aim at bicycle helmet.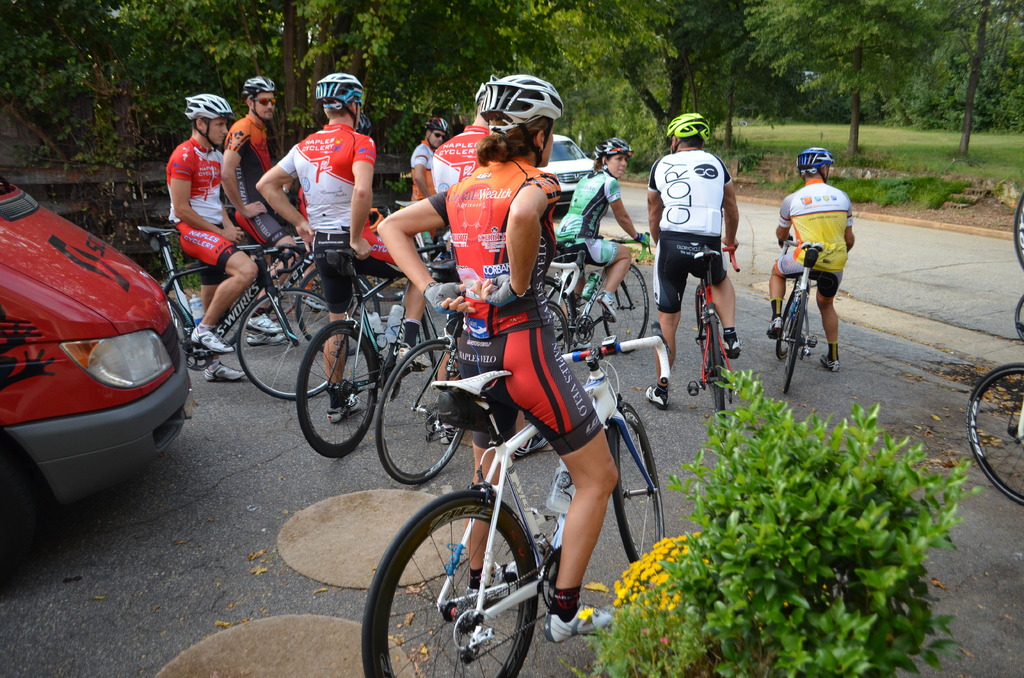
Aimed at [186,91,232,152].
